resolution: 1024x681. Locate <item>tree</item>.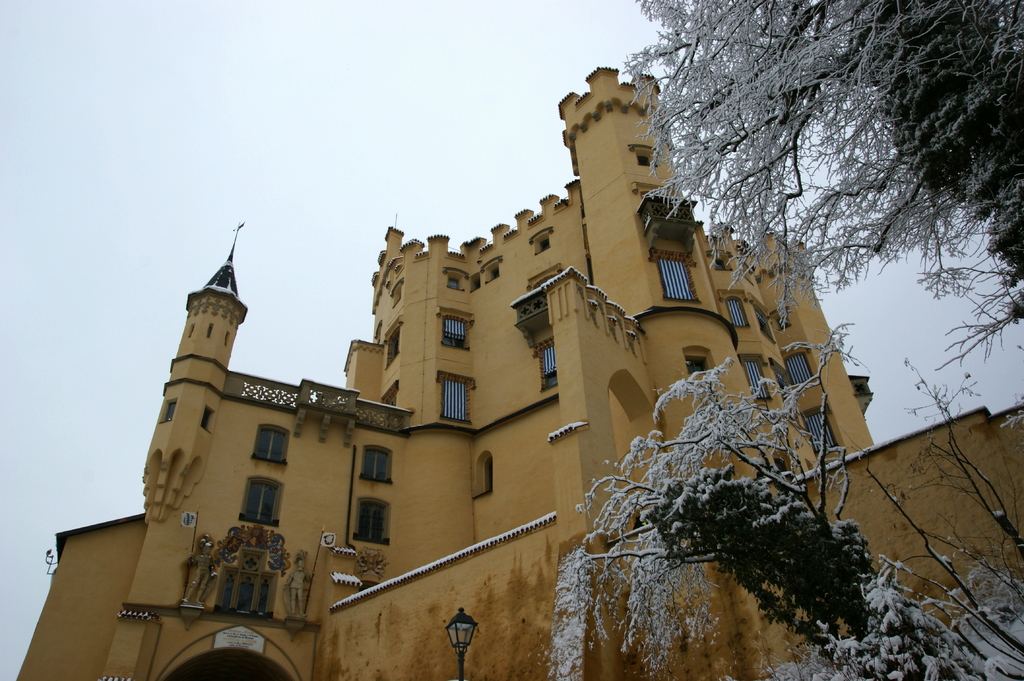
box(536, 318, 1023, 680).
